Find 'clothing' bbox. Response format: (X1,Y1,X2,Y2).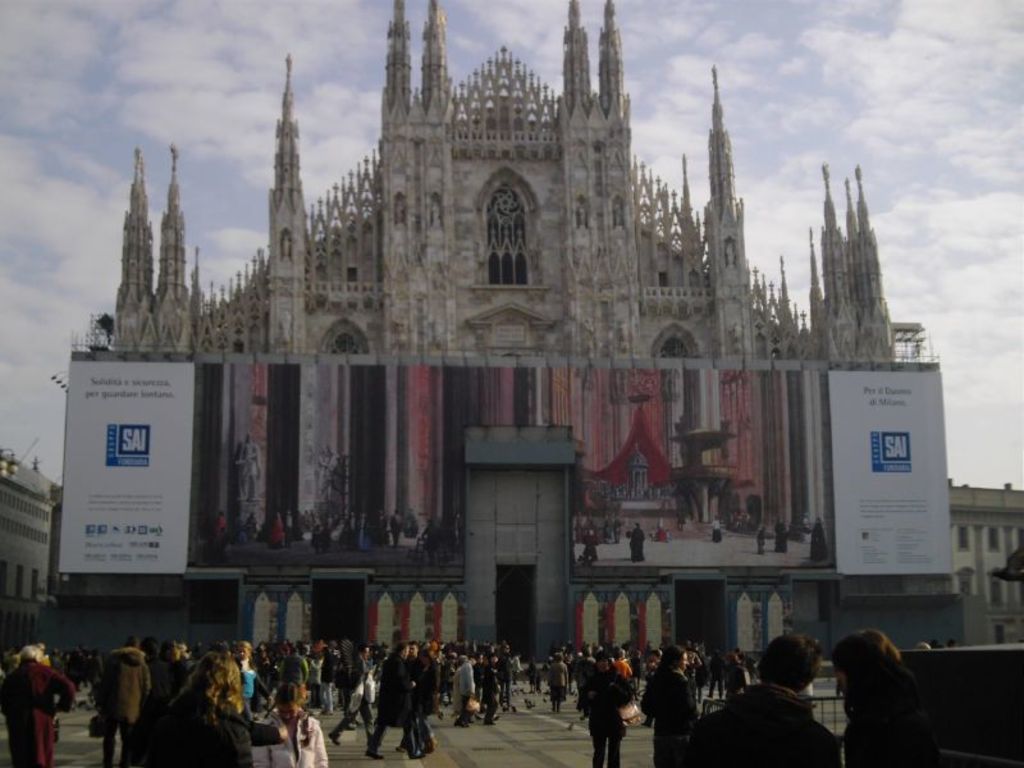
(630,522,644,559).
